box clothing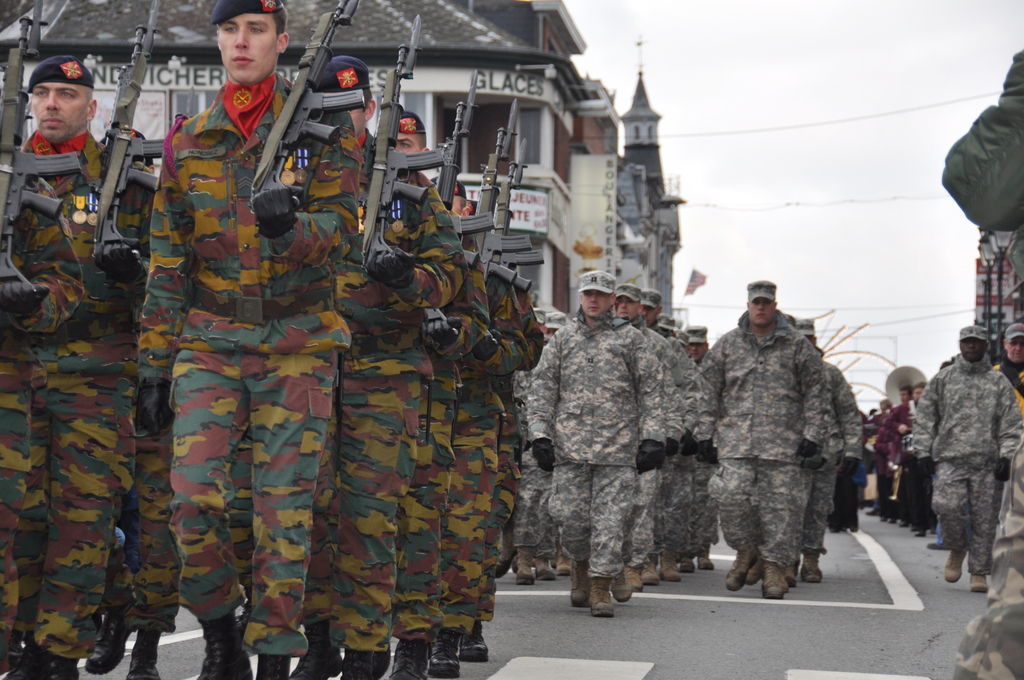
region(918, 320, 1023, 591)
